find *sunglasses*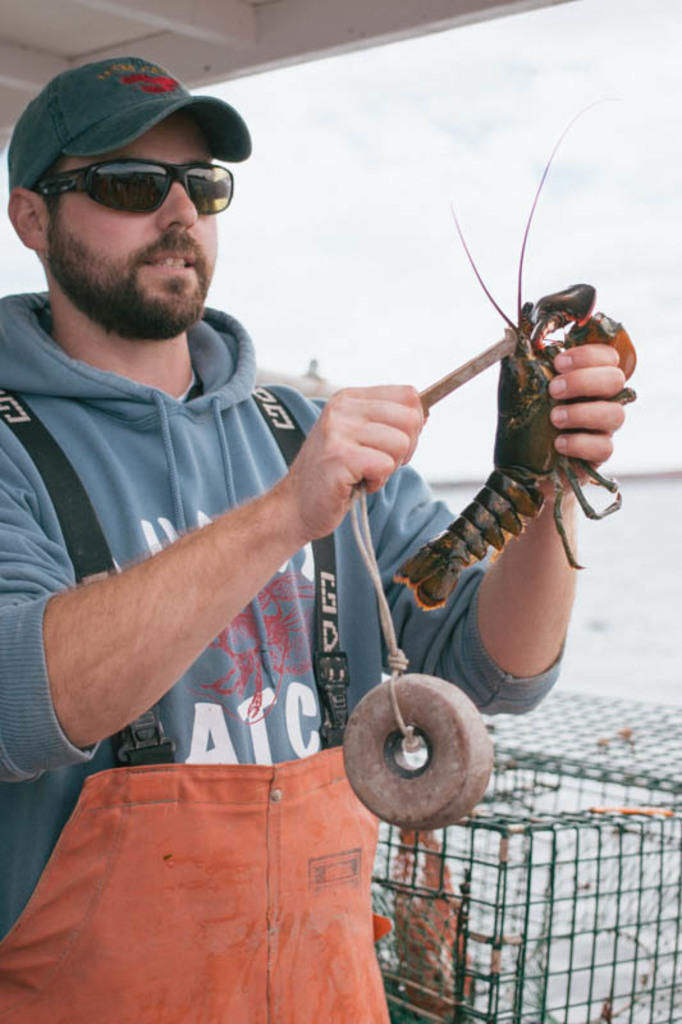
box(27, 157, 237, 220)
